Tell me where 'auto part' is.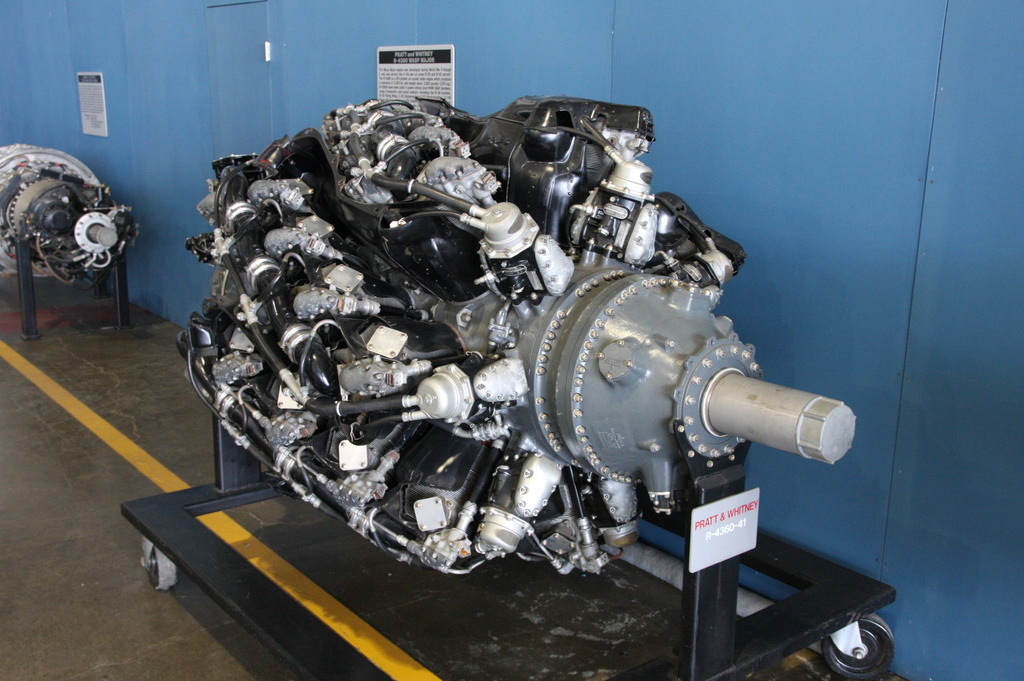
'auto part' is at [left=0, top=138, right=138, bottom=285].
